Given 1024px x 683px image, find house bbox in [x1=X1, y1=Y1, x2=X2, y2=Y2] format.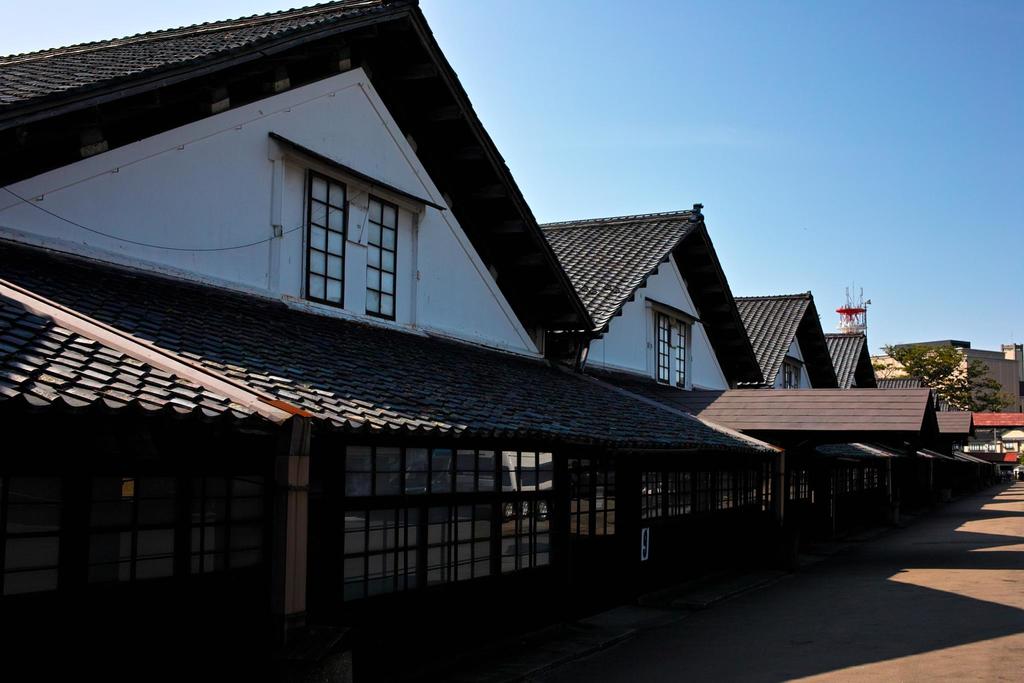
[x1=726, y1=286, x2=844, y2=547].
